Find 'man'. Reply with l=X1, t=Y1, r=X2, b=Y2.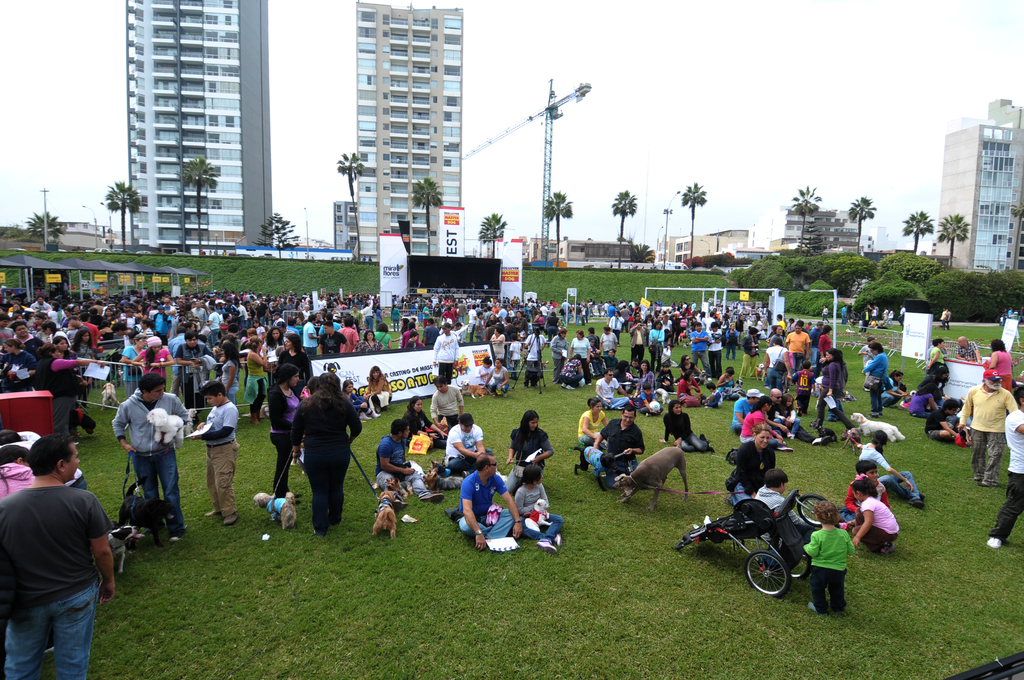
l=420, t=374, r=472, b=433.
